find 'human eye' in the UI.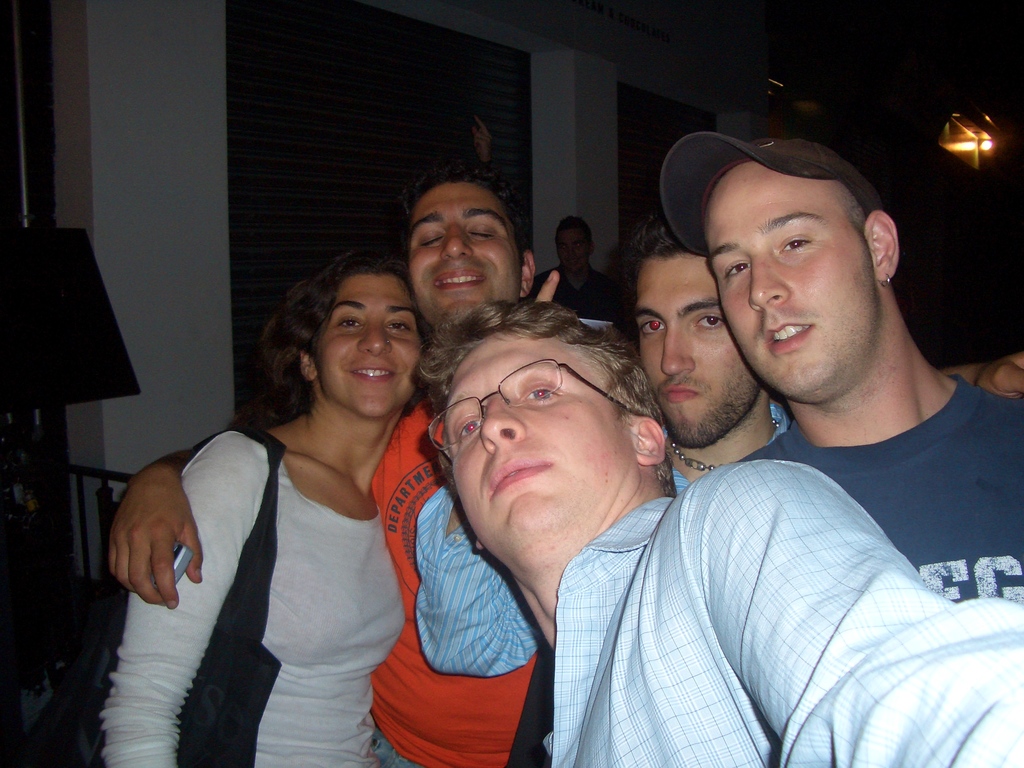
UI element at [x1=459, y1=415, x2=485, y2=447].
